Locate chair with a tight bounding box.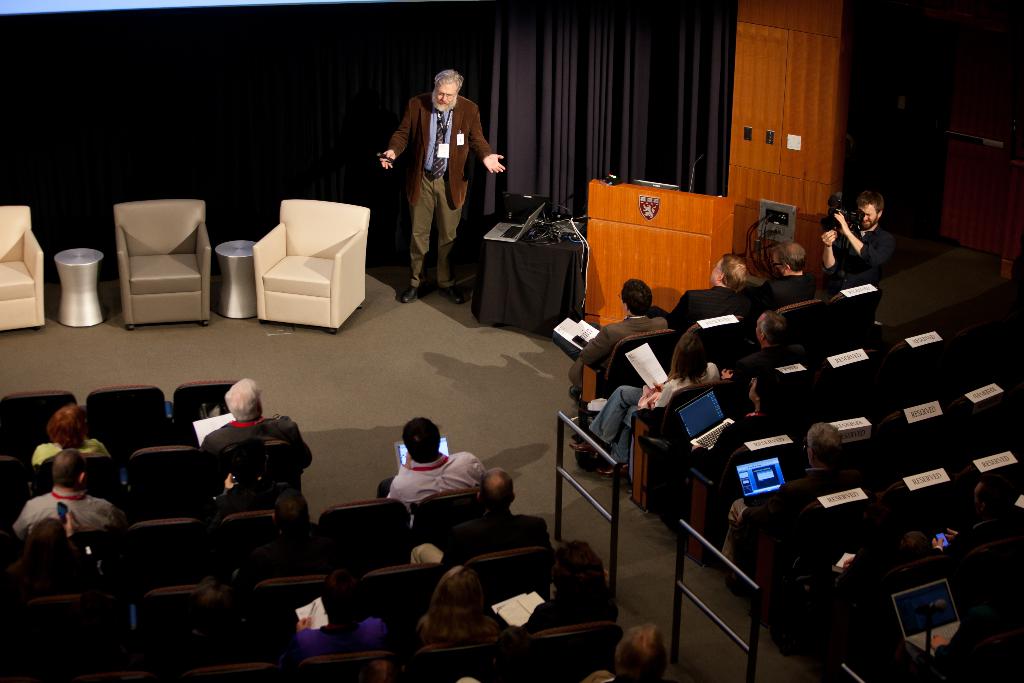
crop(413, 486, 480, 554).
